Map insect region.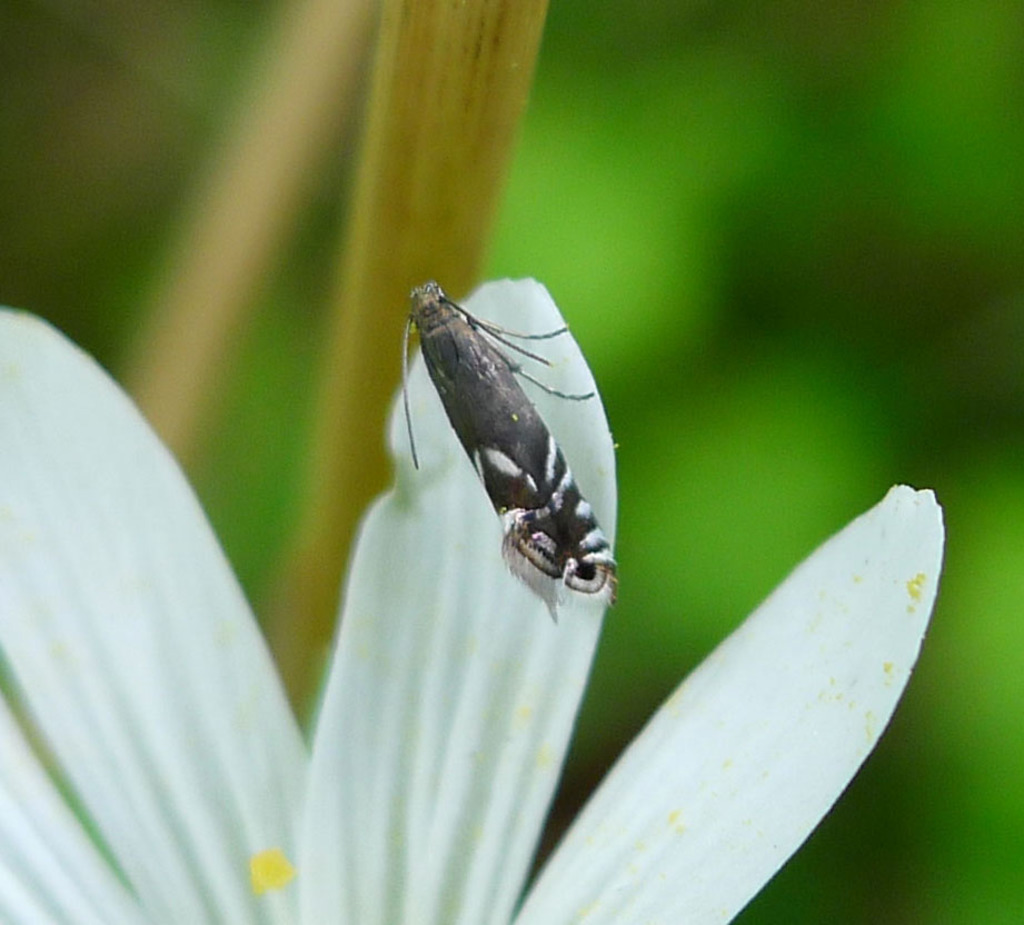
Mapped to locate(387, 277, 633, 611).
